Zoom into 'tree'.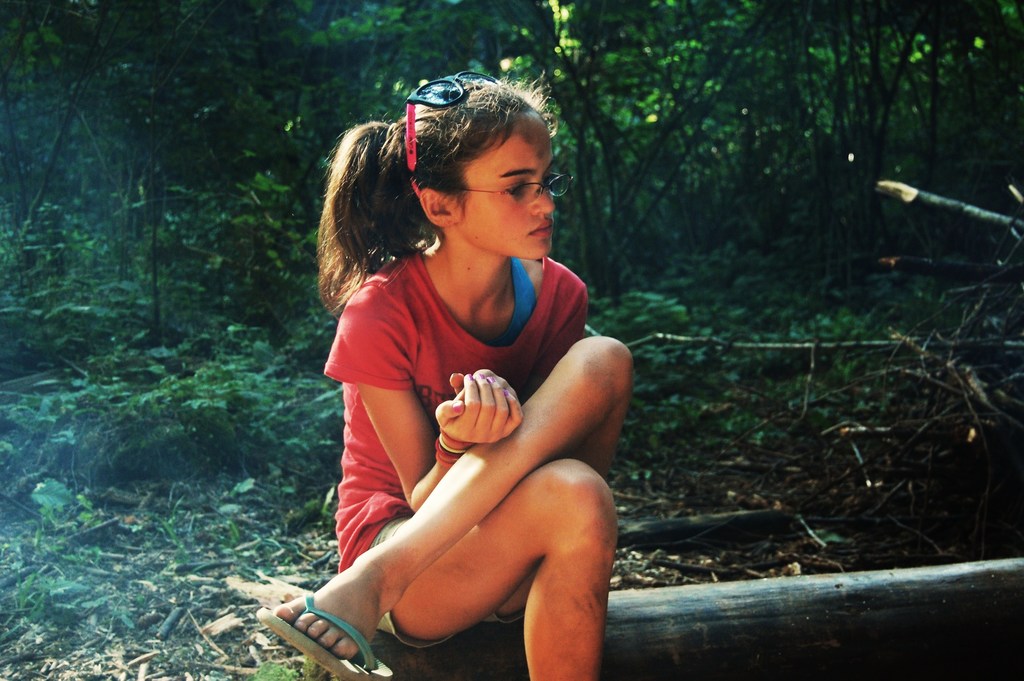
Zoom target: detection(0, 0, 1023, 347).
